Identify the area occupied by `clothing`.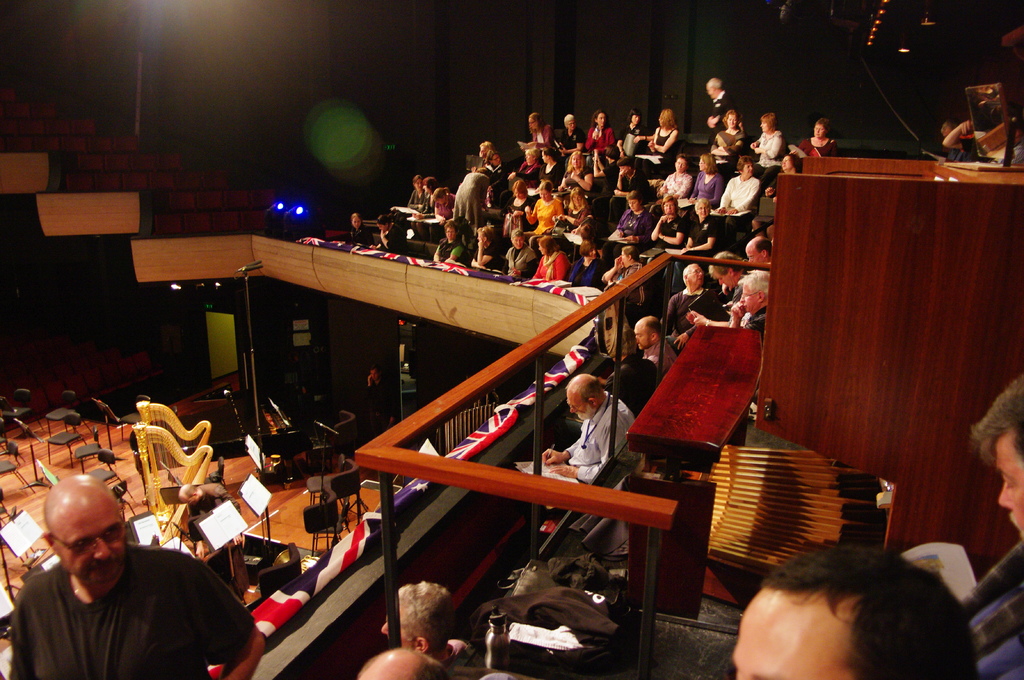
Area: [left=588, top=126, right=614, bottom=154].
